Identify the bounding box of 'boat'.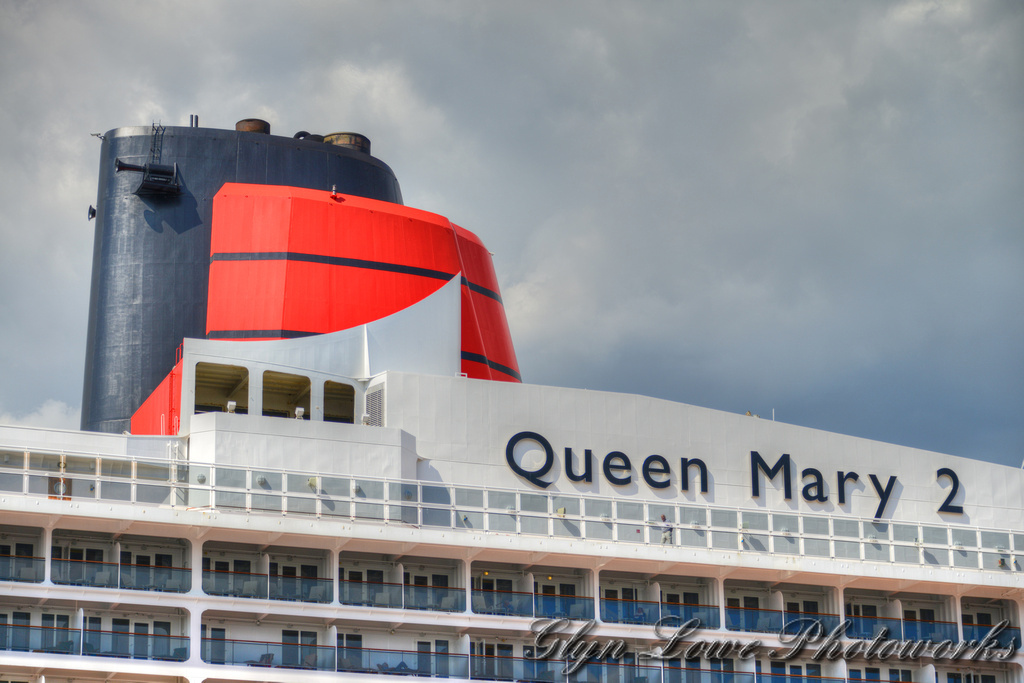
16:48:1023:633.
